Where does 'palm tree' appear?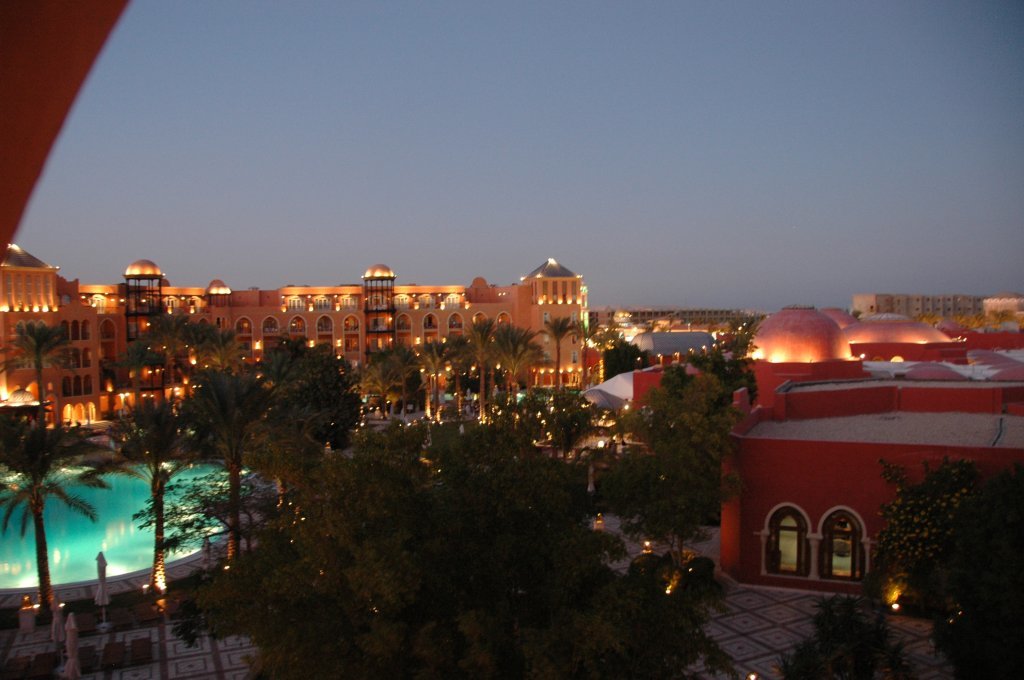
Appears at [329, 339, 409, 417].
